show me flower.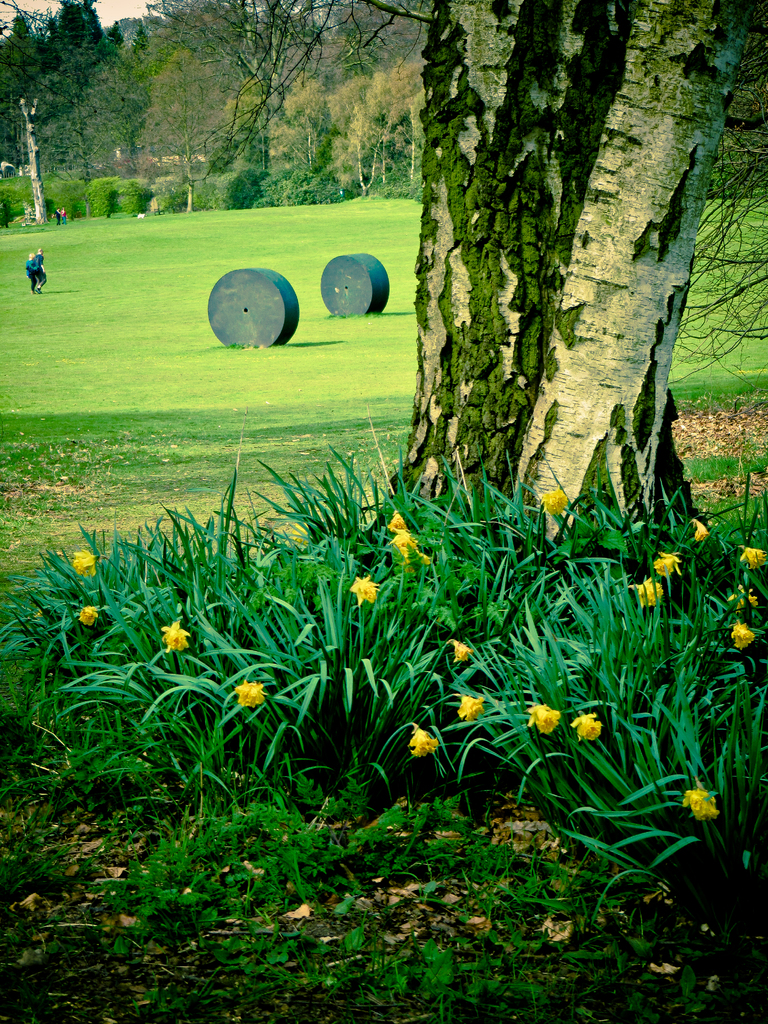
flower is here: pyautogui.locateOnScreen(408, 725, 433, 760).
